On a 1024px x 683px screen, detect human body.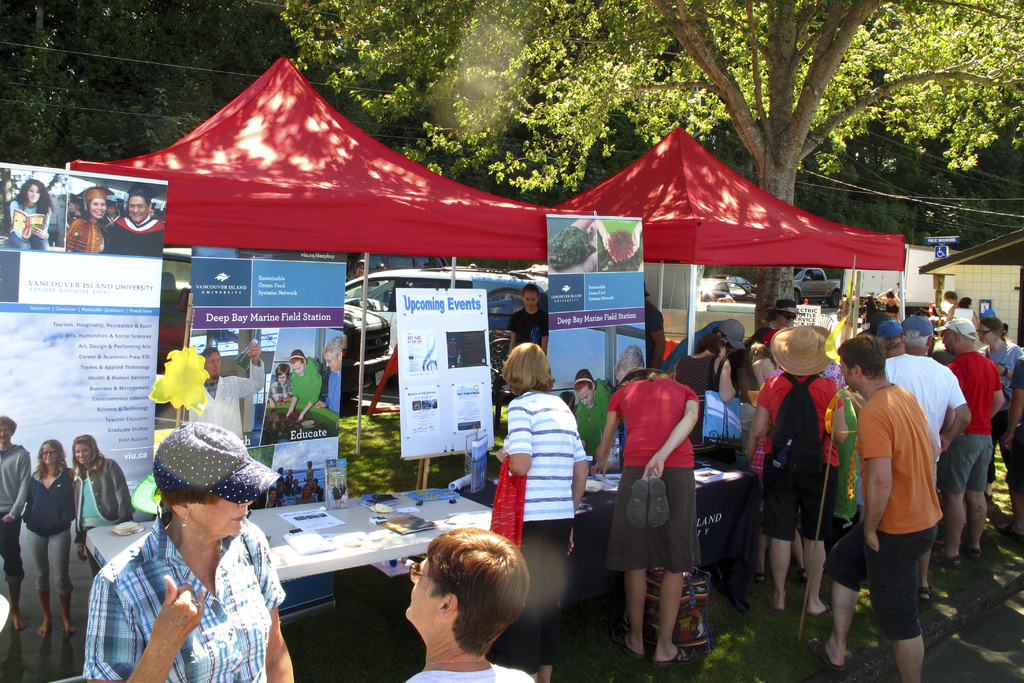
bbox=(79, 521, 296, 682).
